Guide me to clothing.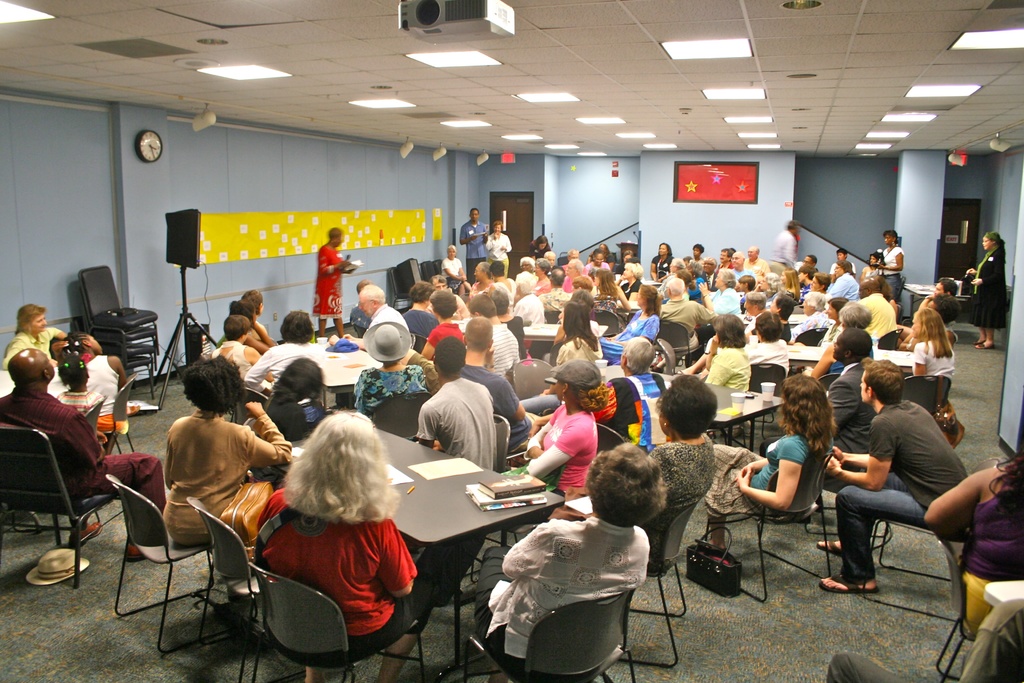
Guidance: bbox(647, 249, 676, 274).
